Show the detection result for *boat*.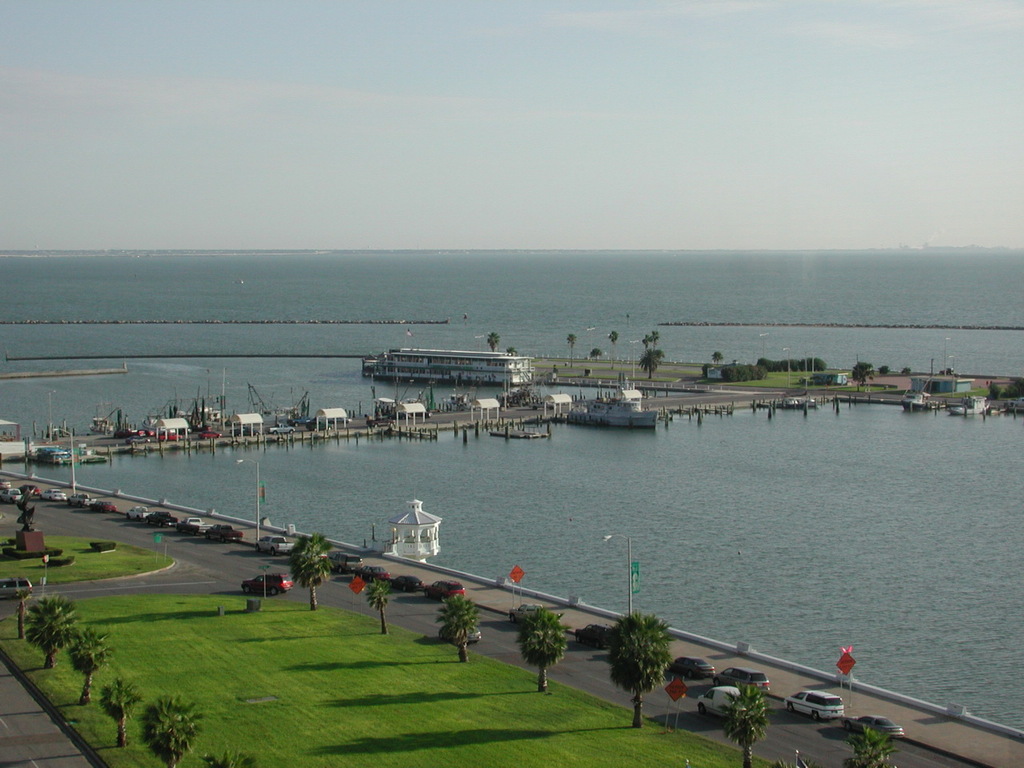
566,386,662,430.
